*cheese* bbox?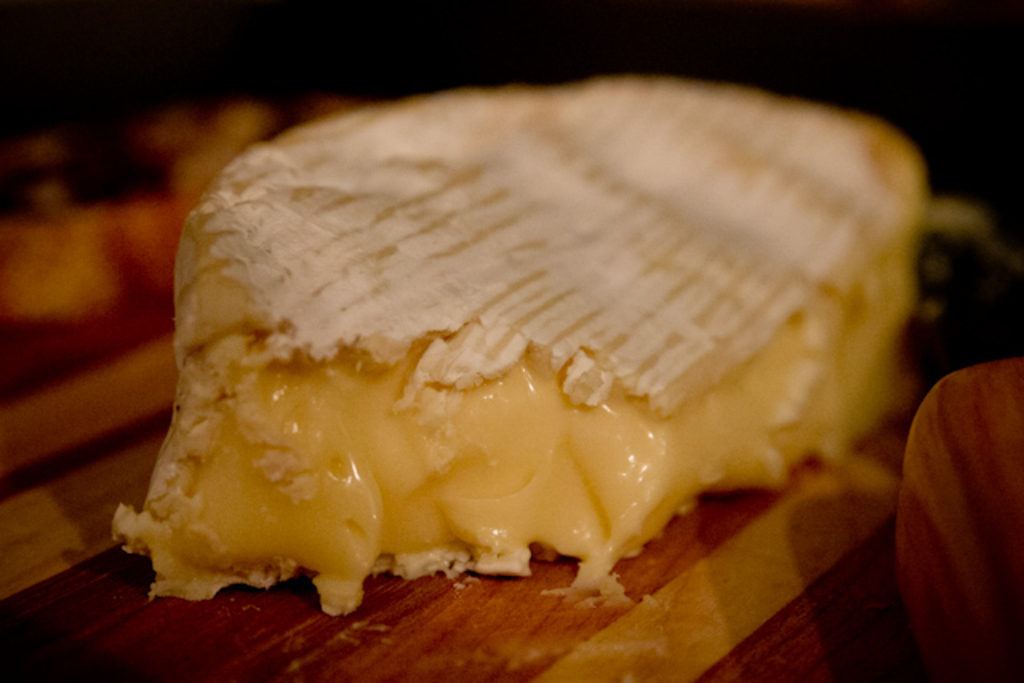
[x1=112, y1=70, x2=931, y2=621]
